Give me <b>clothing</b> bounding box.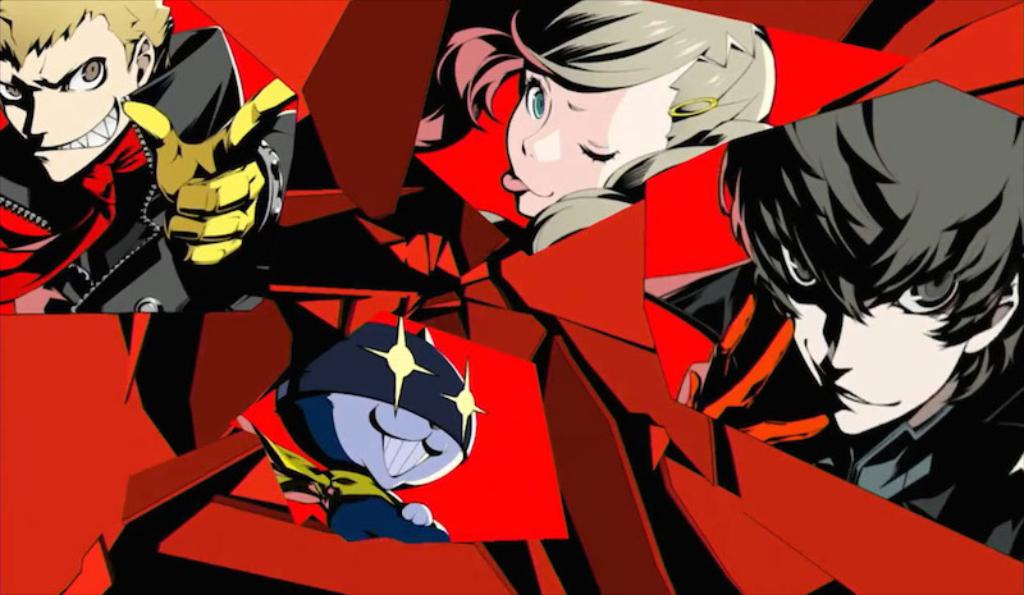
crop(0, 27, 296, 311).
